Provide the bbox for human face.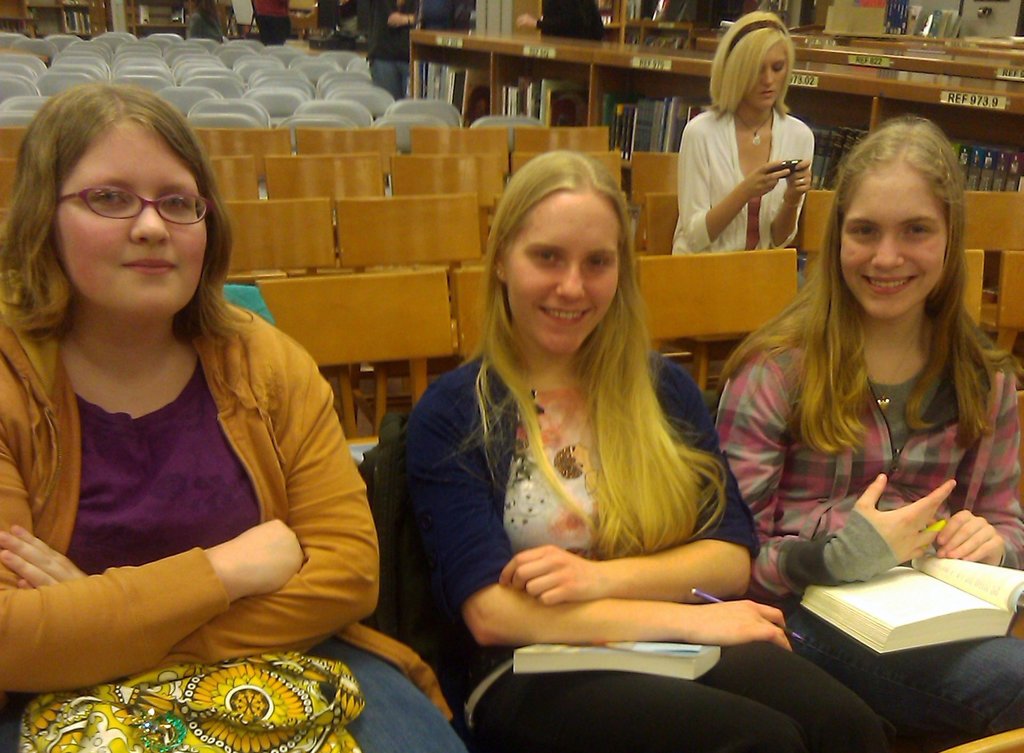
[59,121,204,311].
